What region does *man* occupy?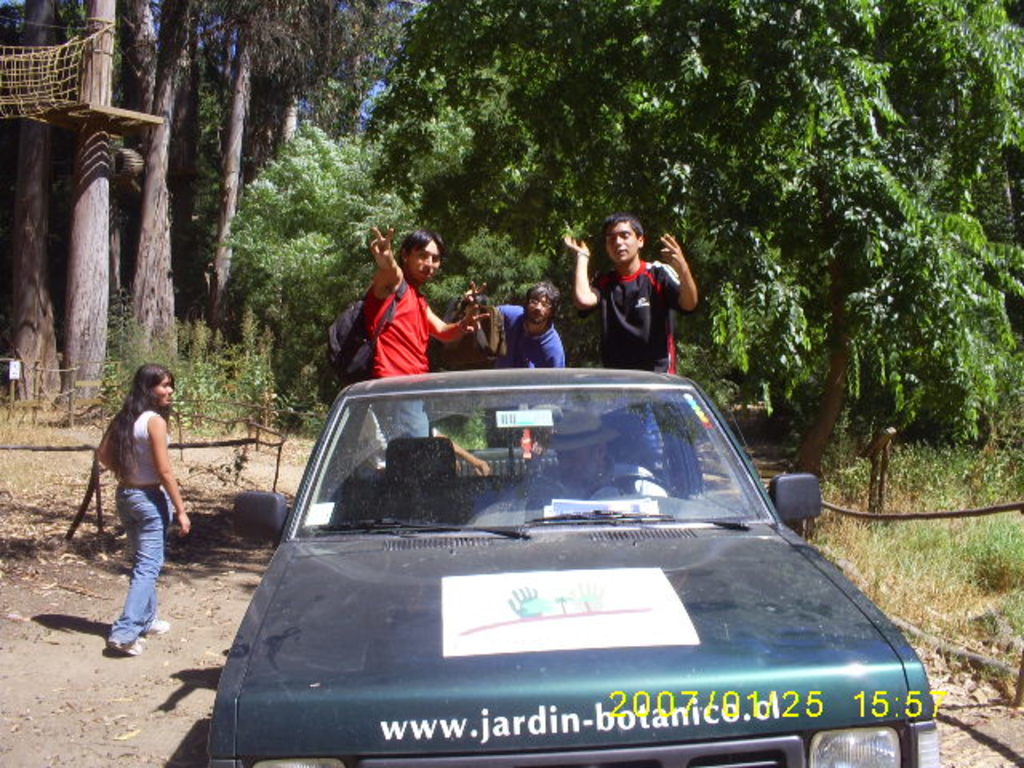
(left=450, top=282, right=566, bottom=382).
